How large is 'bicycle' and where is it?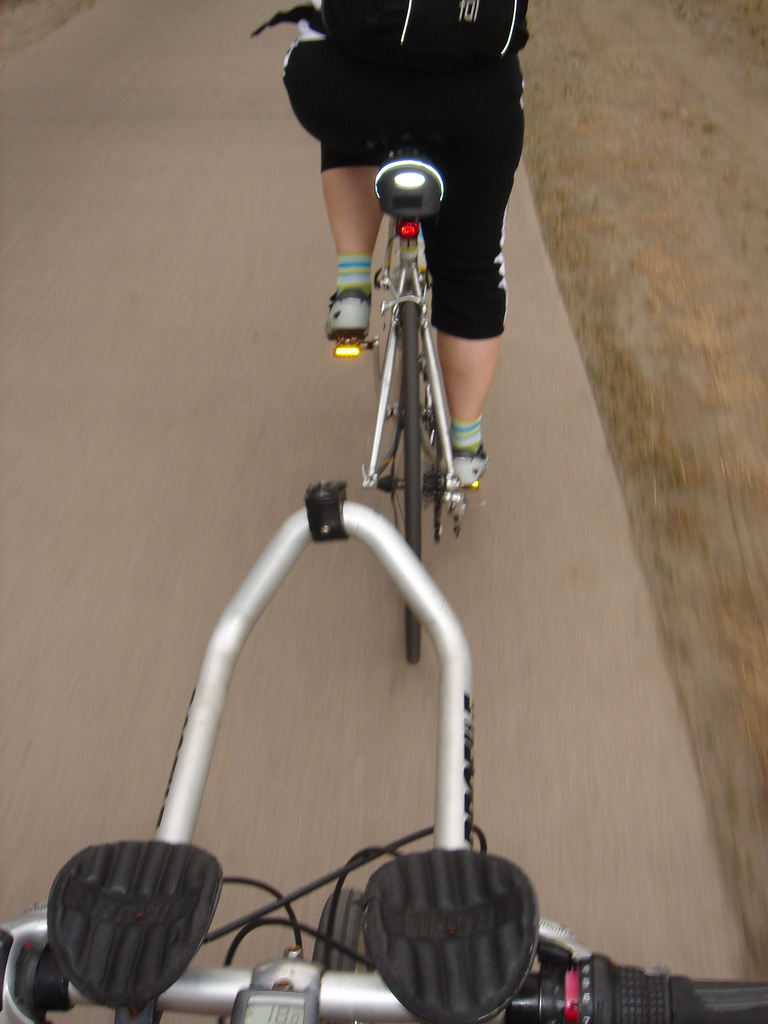
Bounding box: bbox(0, 476, 767, 1023).
